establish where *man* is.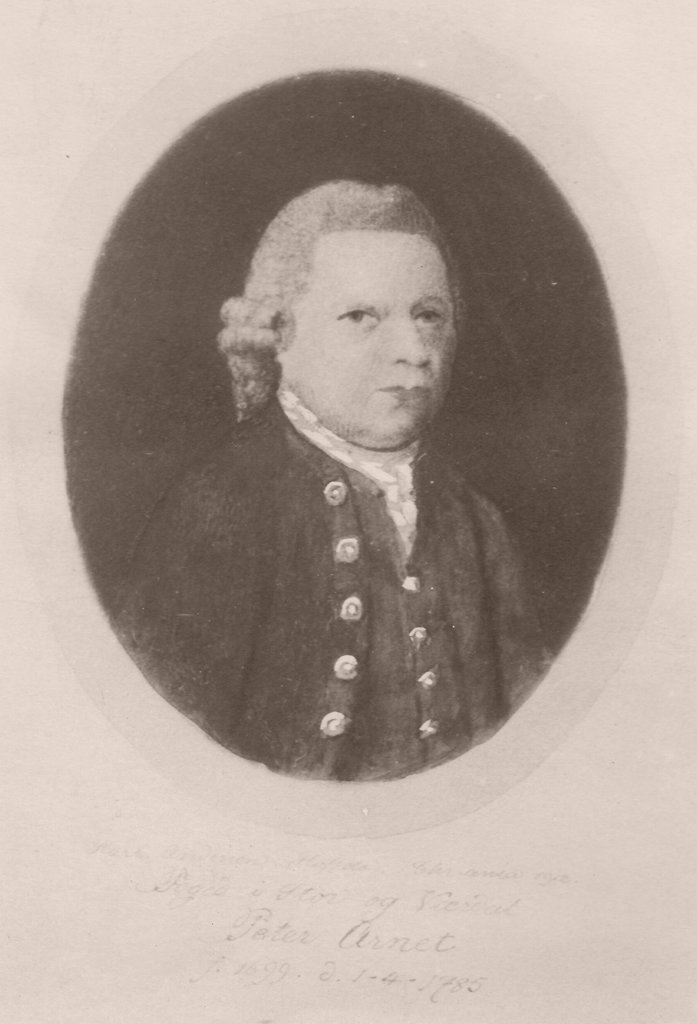
Established at 129/186/559/751.
